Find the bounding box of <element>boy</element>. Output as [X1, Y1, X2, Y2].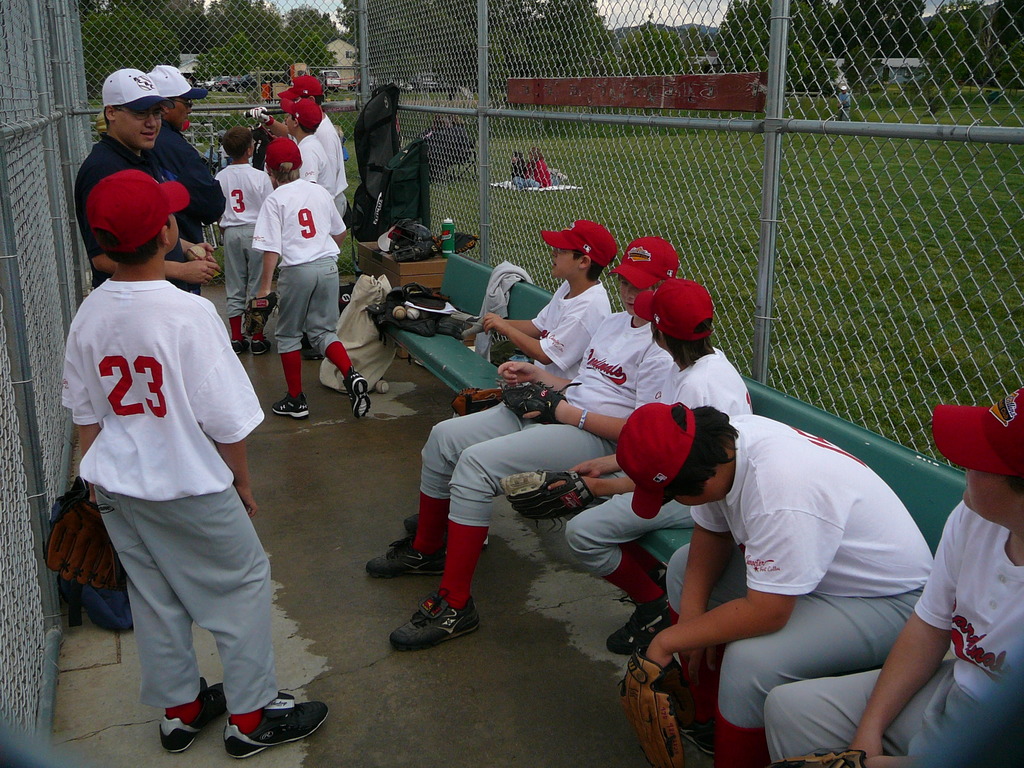
[212, 125, 273, 356].
